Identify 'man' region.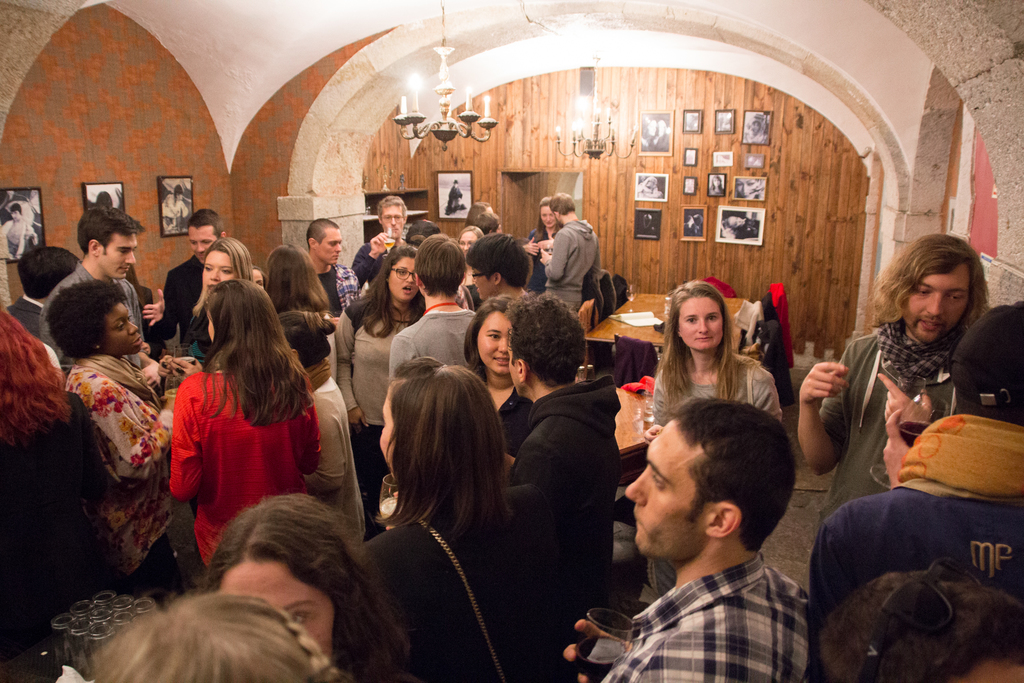
Region: (x1=467, y1=233, x2=539, y2=304).
